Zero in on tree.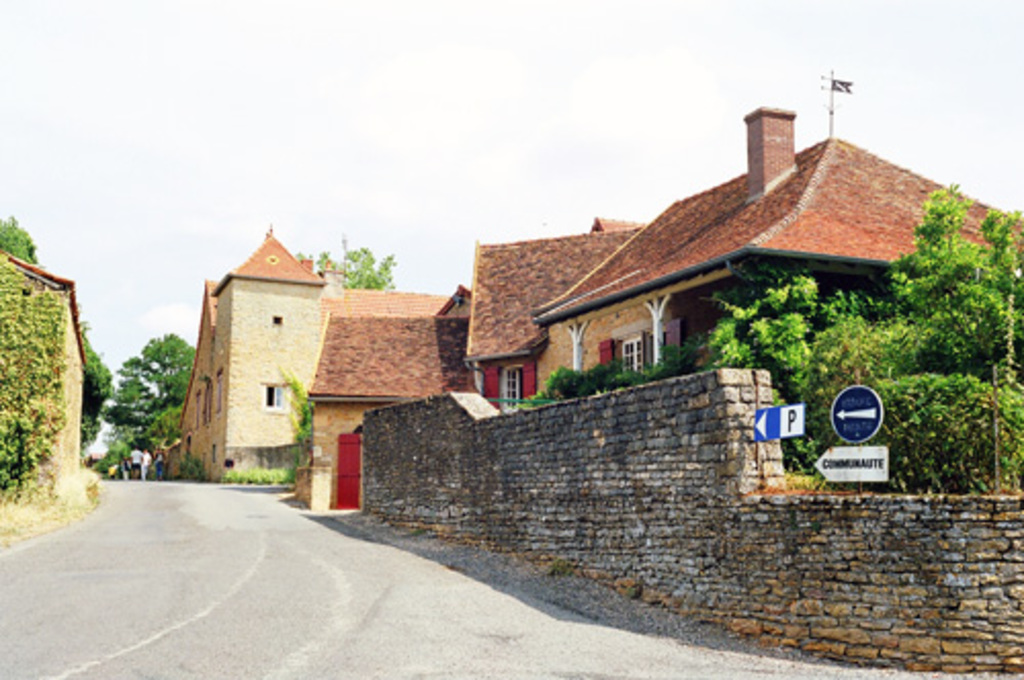
Zeroed in: box(293, 246, 395, 287).
